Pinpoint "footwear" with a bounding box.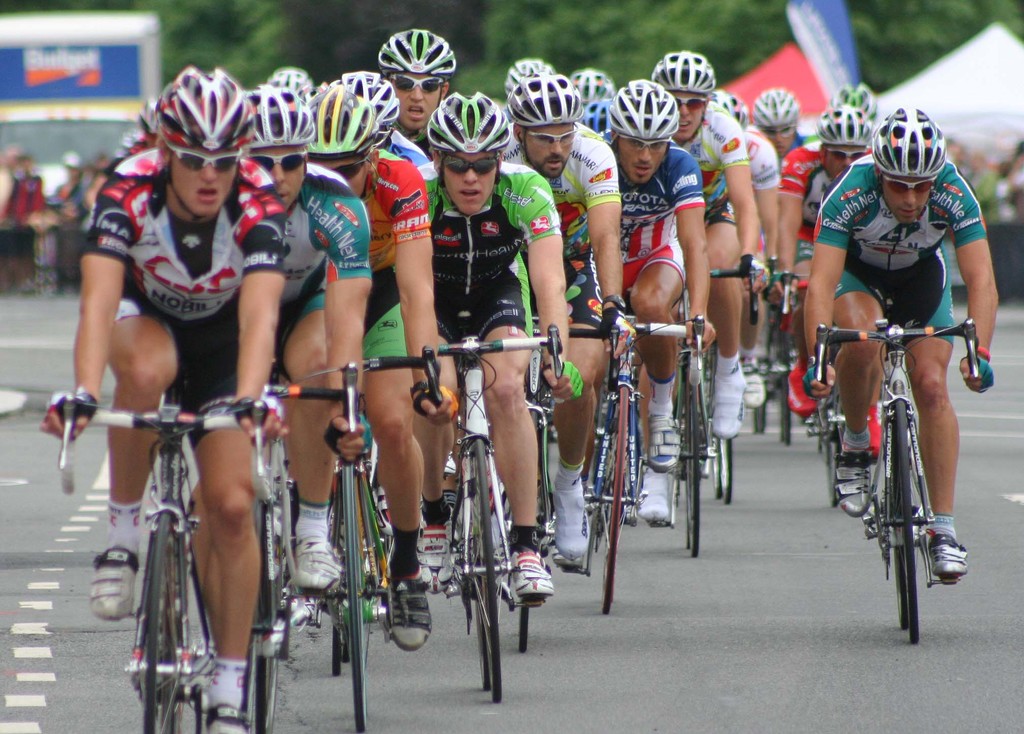
512:543:559:607.
